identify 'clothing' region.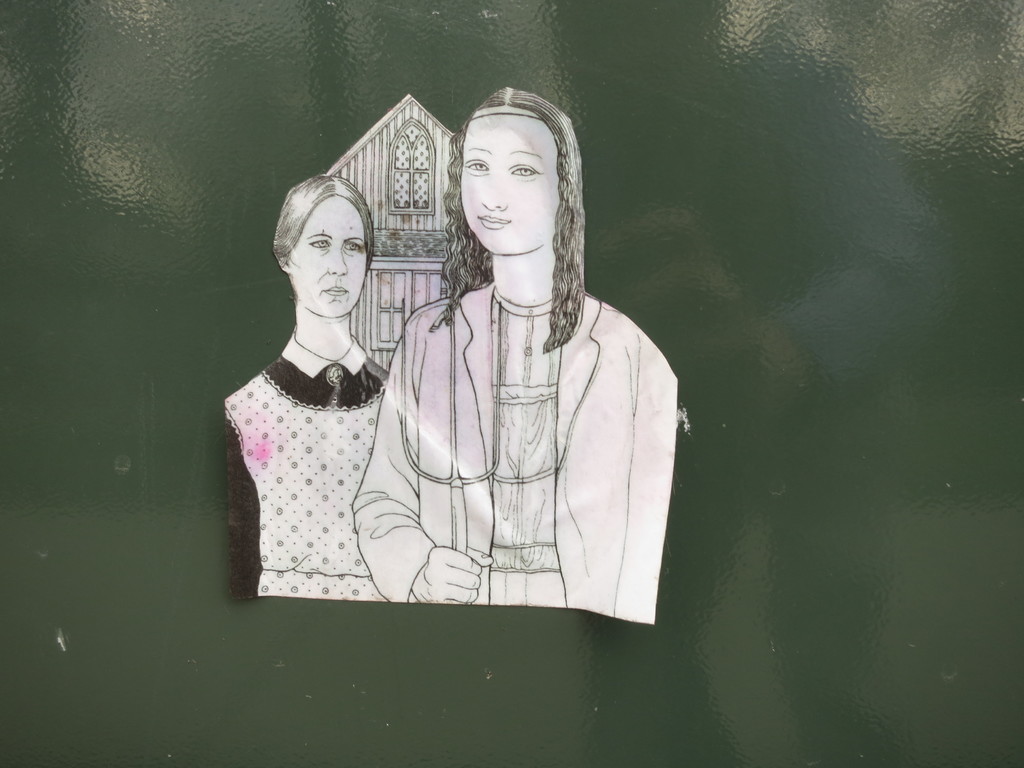
Region: 231 326 392 595.
